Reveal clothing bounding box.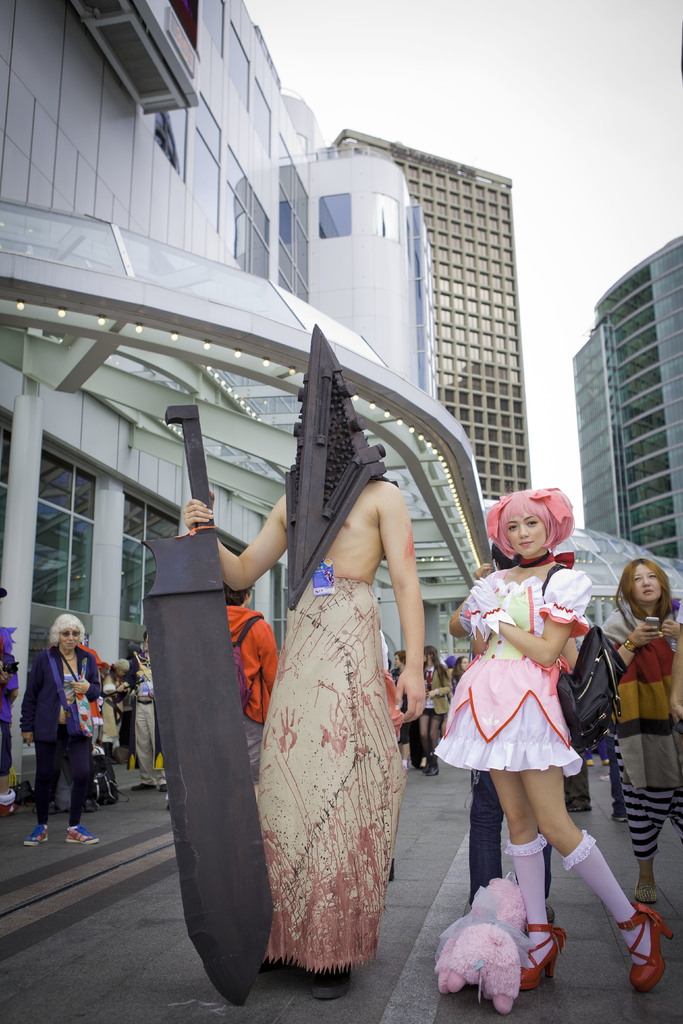
Revealed: [242, 490, 400, 967].
